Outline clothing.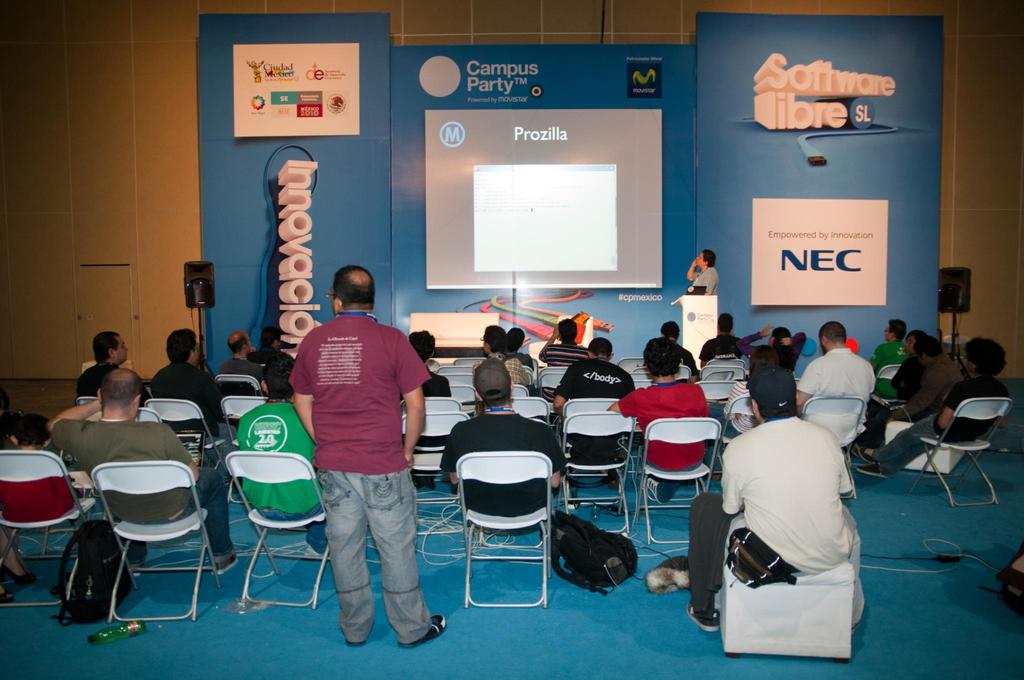
Outline: x1=870, y1=338, x2=910, y2=375.
